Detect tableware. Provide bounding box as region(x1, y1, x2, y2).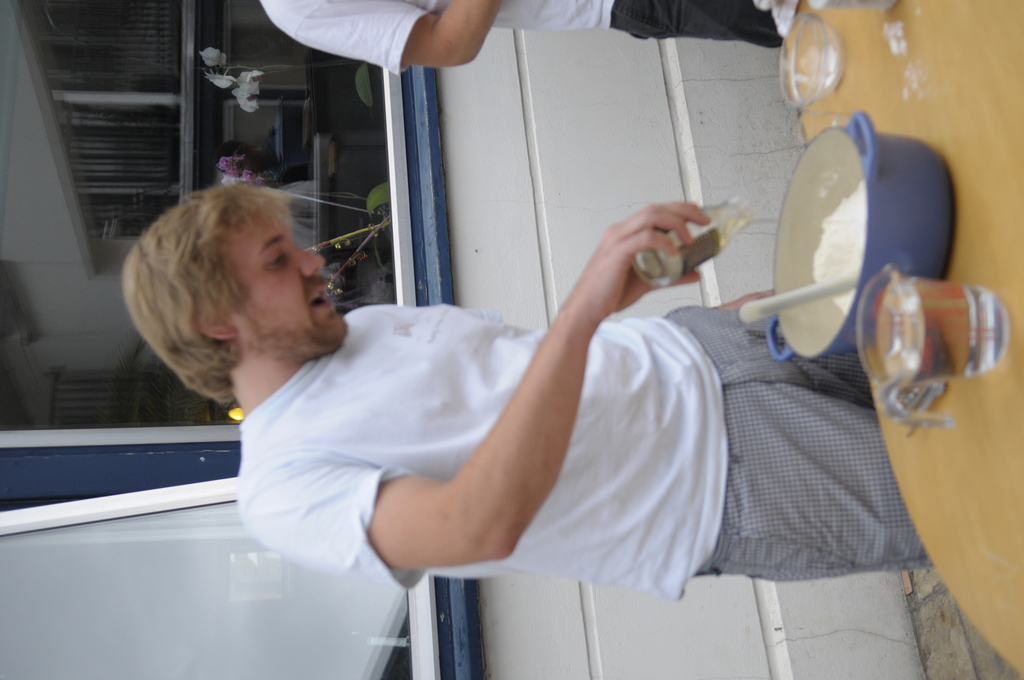
region(778, 11, 845, 108).
